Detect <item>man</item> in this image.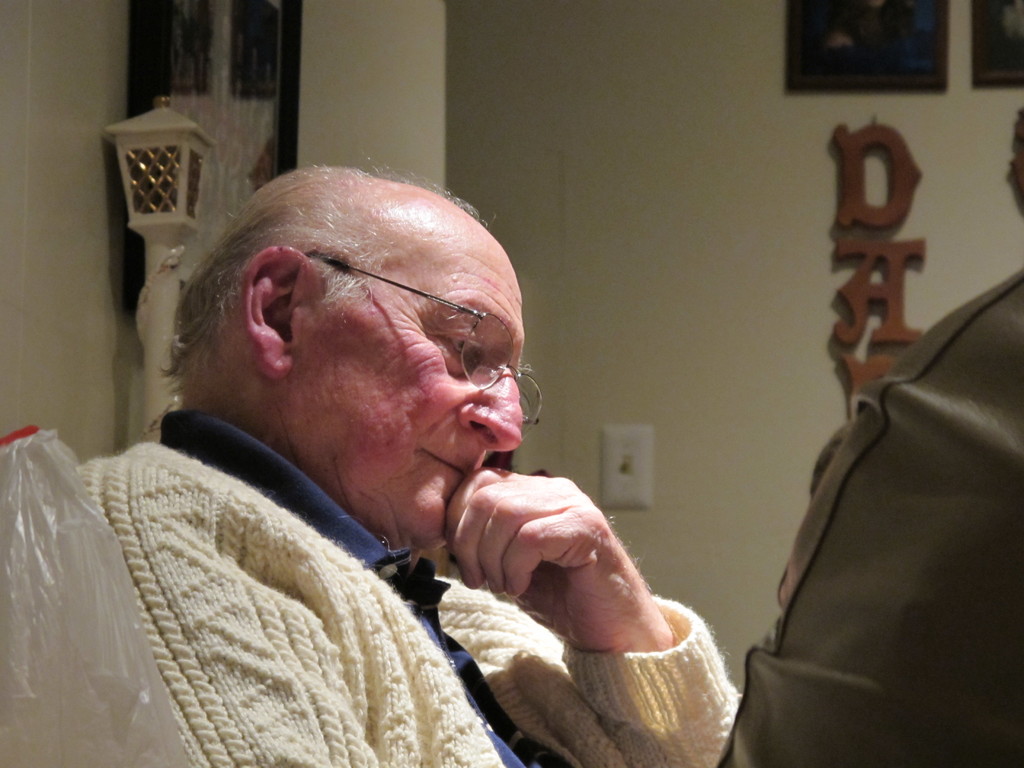
Detection: x1=0, y1=156, x2=782, y2=760.
